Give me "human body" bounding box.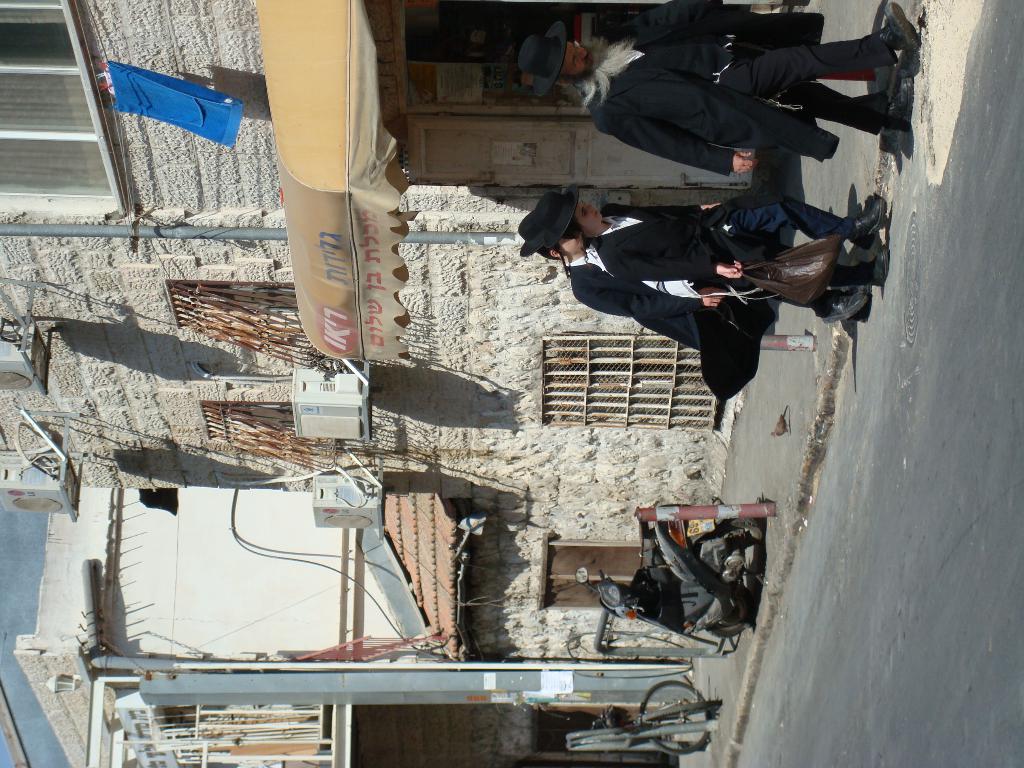
bbox=(517, 186, 890, 278).
